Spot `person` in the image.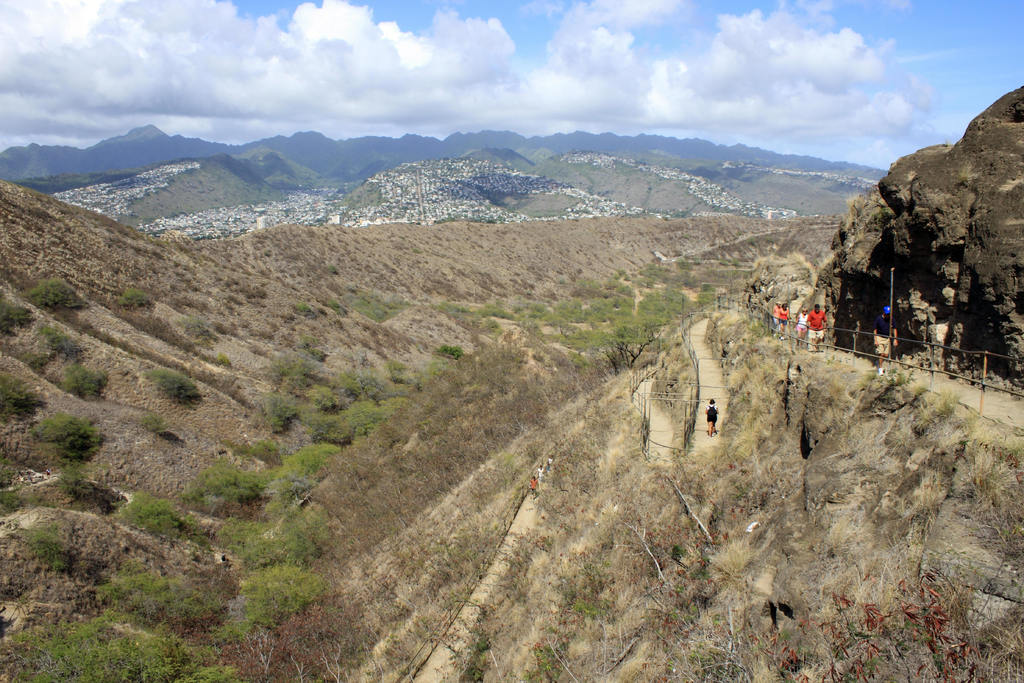
`person` found at Rect(772, 300, 783, 328).
